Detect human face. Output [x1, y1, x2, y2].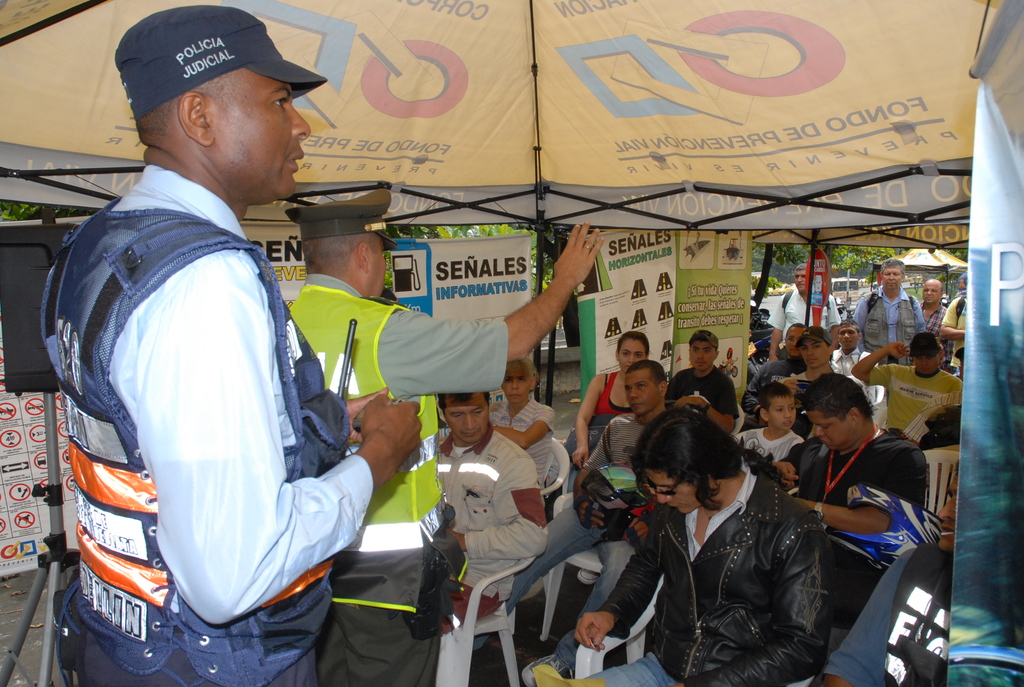
[912, 349, 938, 377].
